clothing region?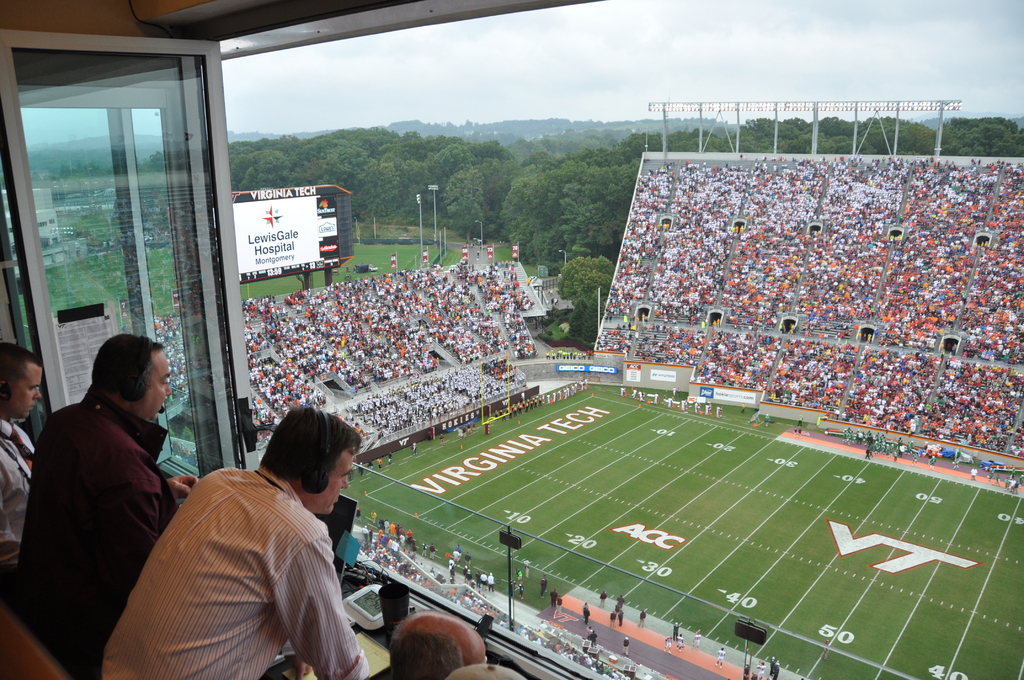
[99, 464, 381, 679]
